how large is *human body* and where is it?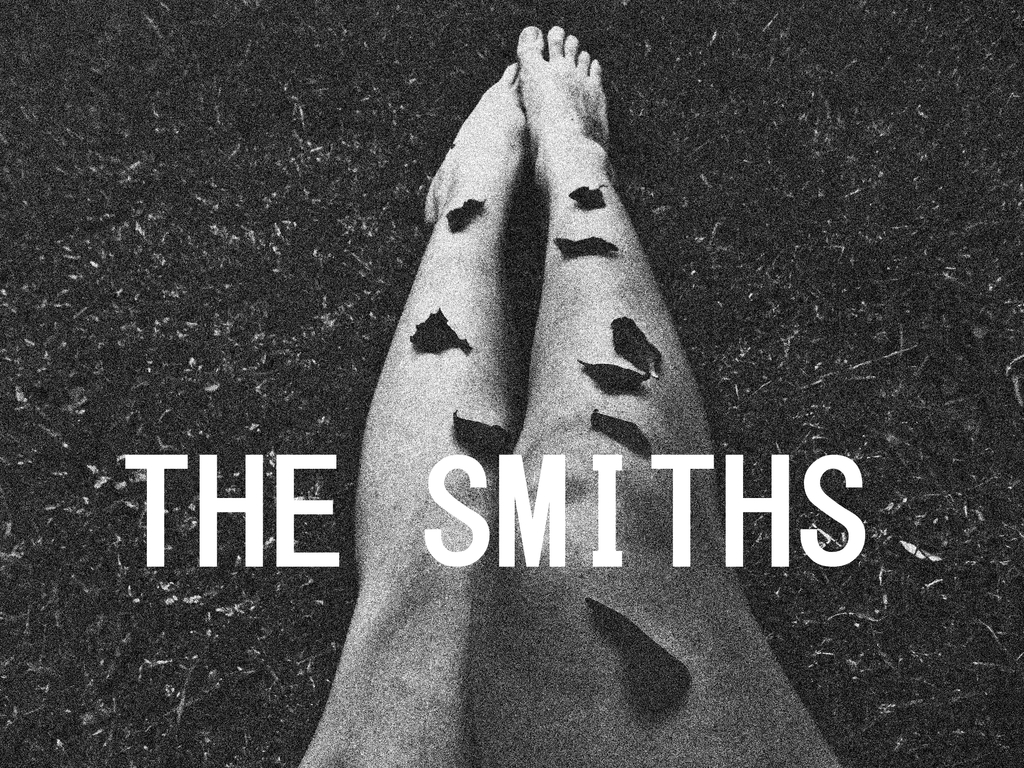
Bounding box: [277, 17, 893, 766].
